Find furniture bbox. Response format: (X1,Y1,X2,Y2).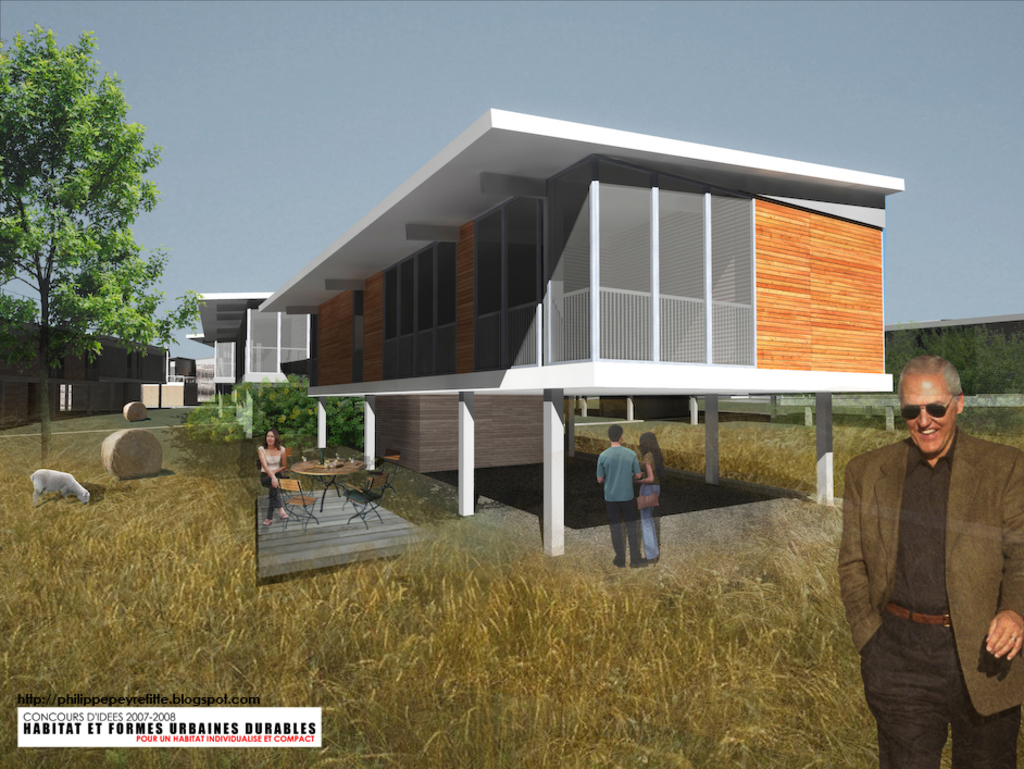
(289,460,365,510).
